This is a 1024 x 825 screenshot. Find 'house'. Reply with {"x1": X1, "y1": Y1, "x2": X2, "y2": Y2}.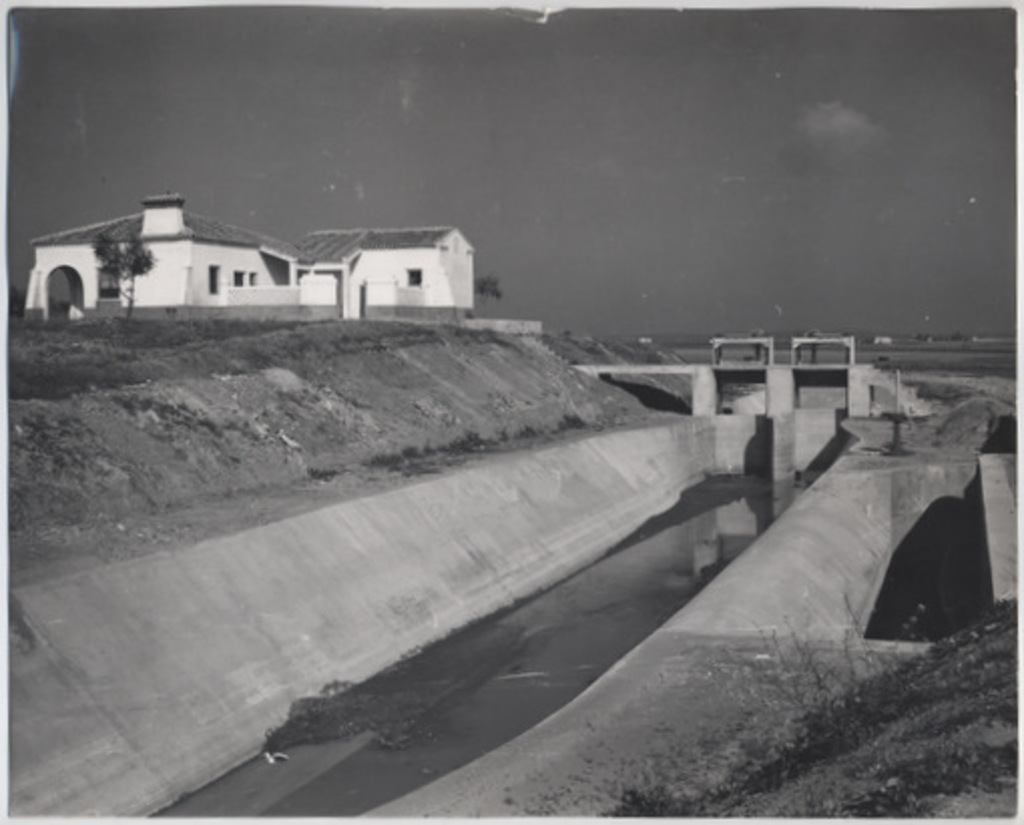
{"x1": 956, "y1": 327, "x2": 988, "y2": 349}.
